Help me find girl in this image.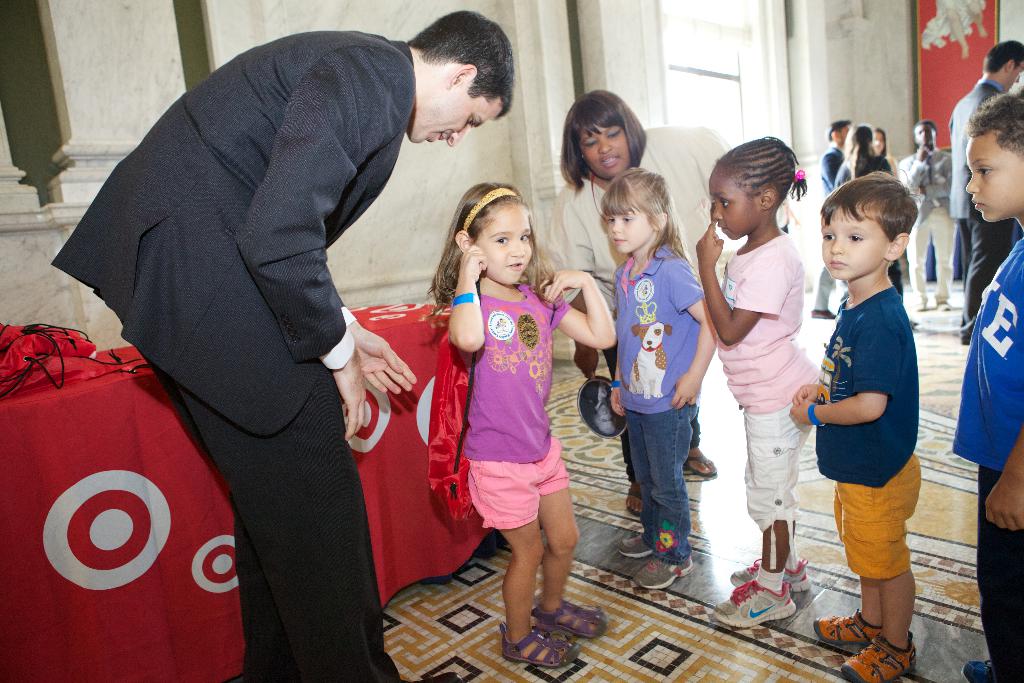
Found it: 700 135 819 627.
